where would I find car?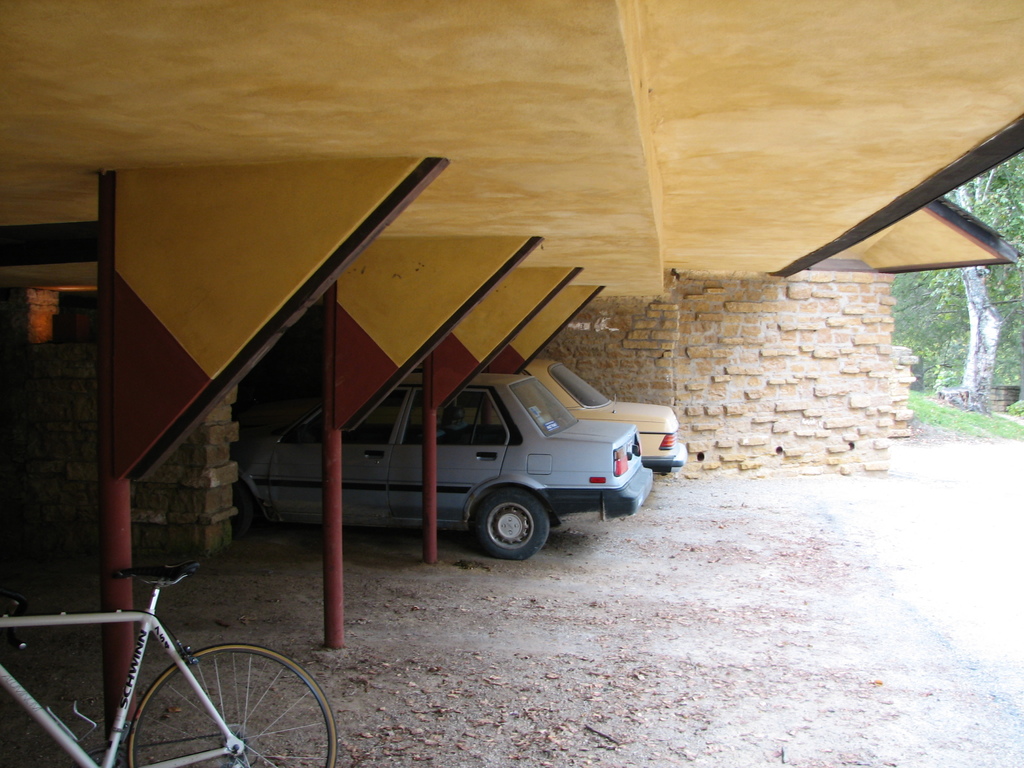
At (422,359,688,479).
